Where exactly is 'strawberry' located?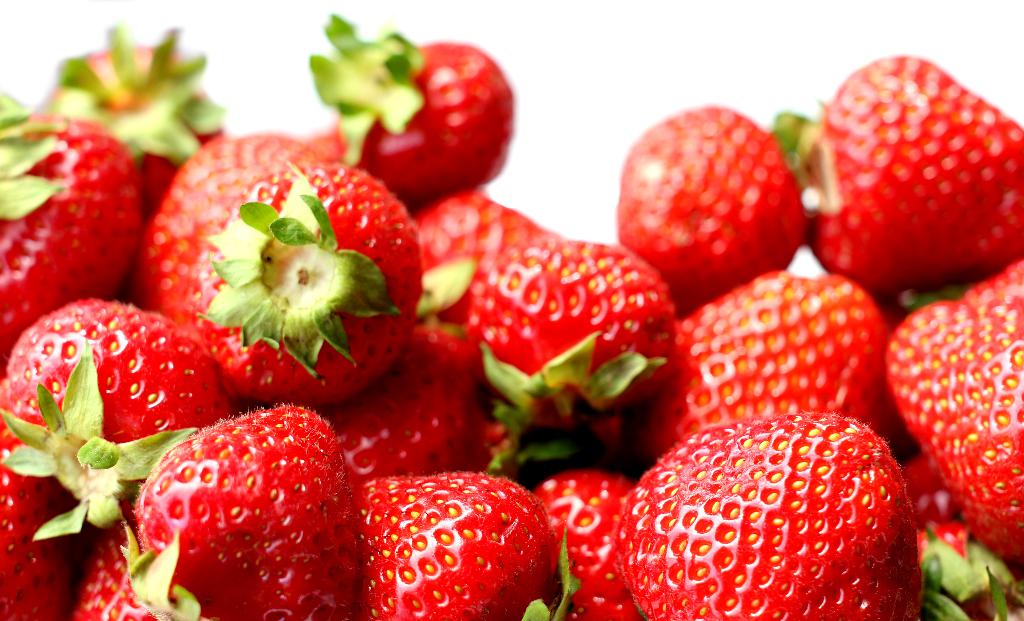
Its bounding box is 776/58/1023/285.
